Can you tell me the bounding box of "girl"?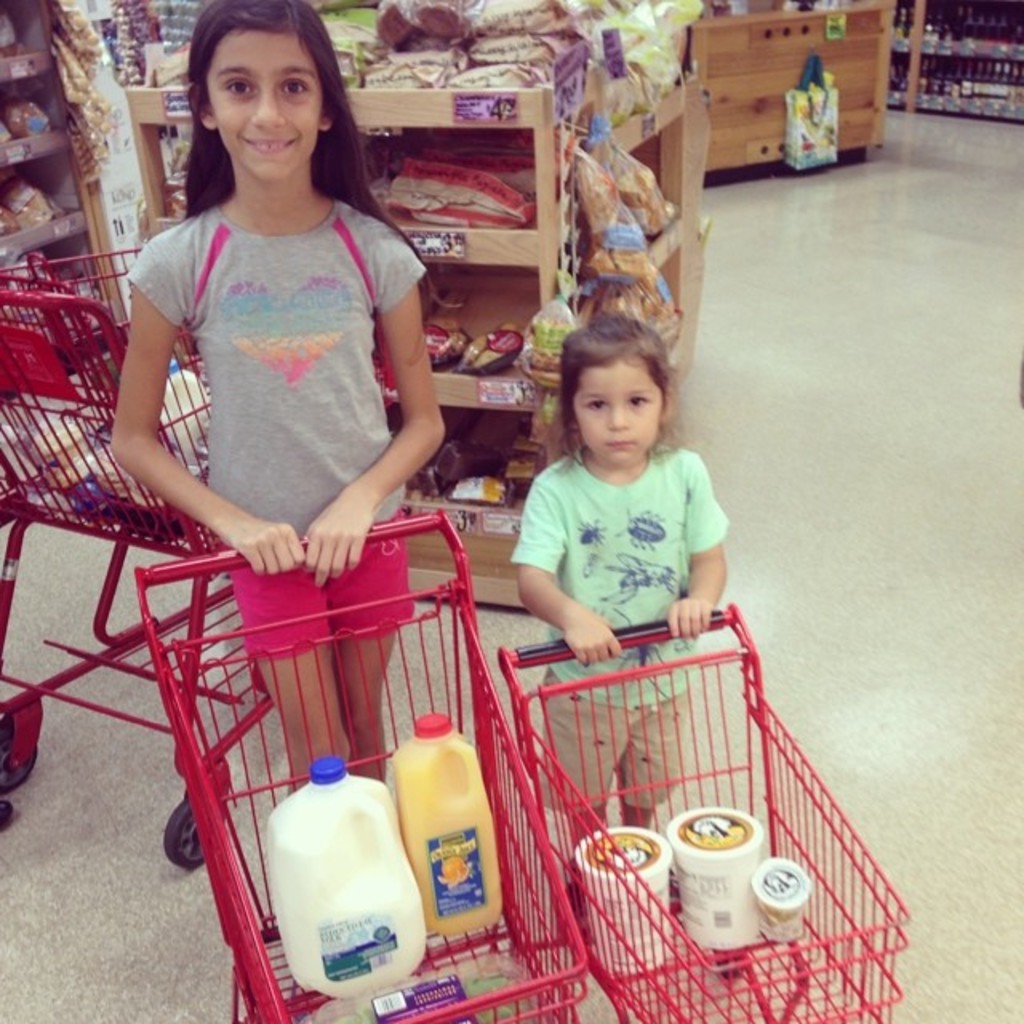
<bbox>514, 307, 731, 845</bbox>.
